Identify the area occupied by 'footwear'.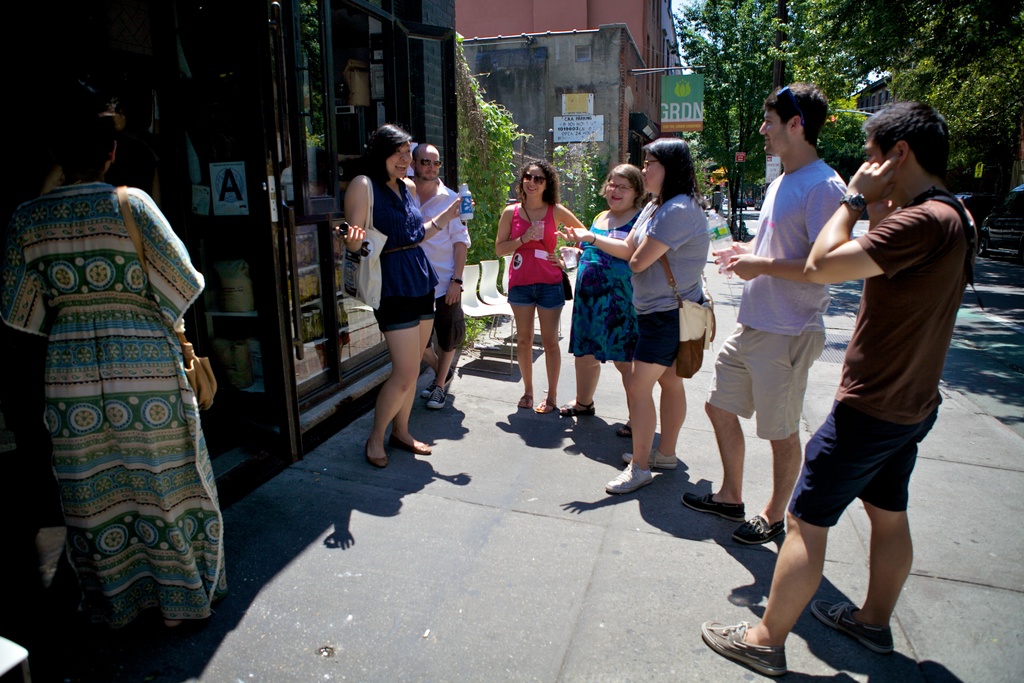
Area: (x1=391, y1=433, x2=428, y2=451).
